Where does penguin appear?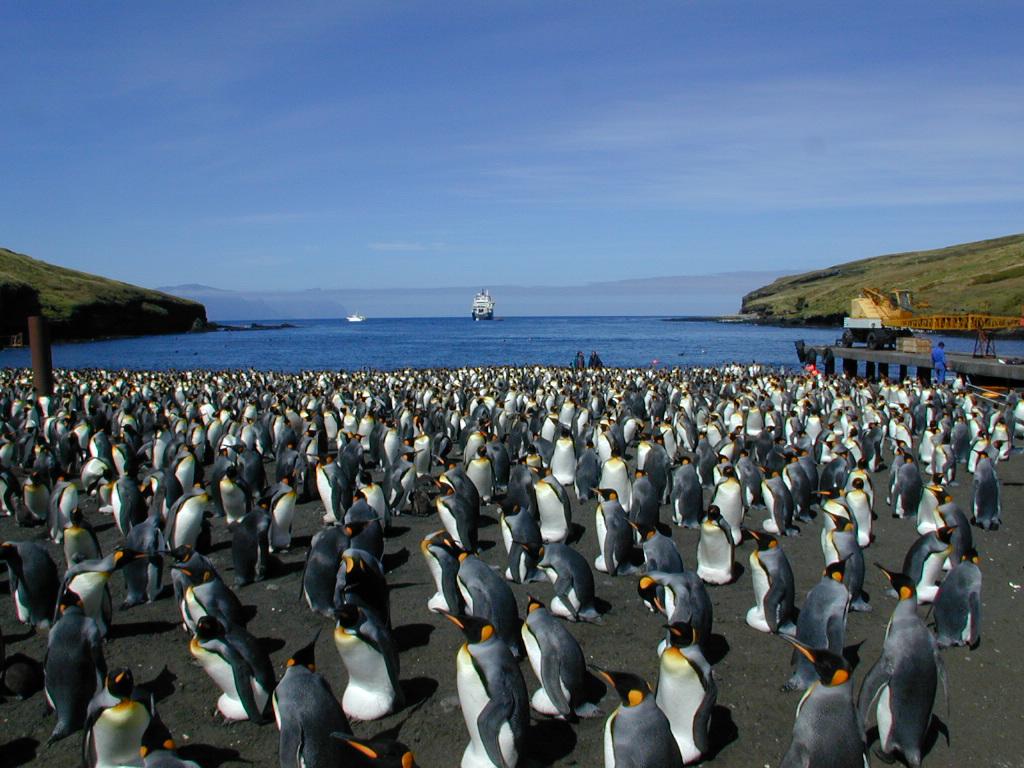
Appears at {"left": 631, "top": 524, "right": 680, "bottom": 583}.
